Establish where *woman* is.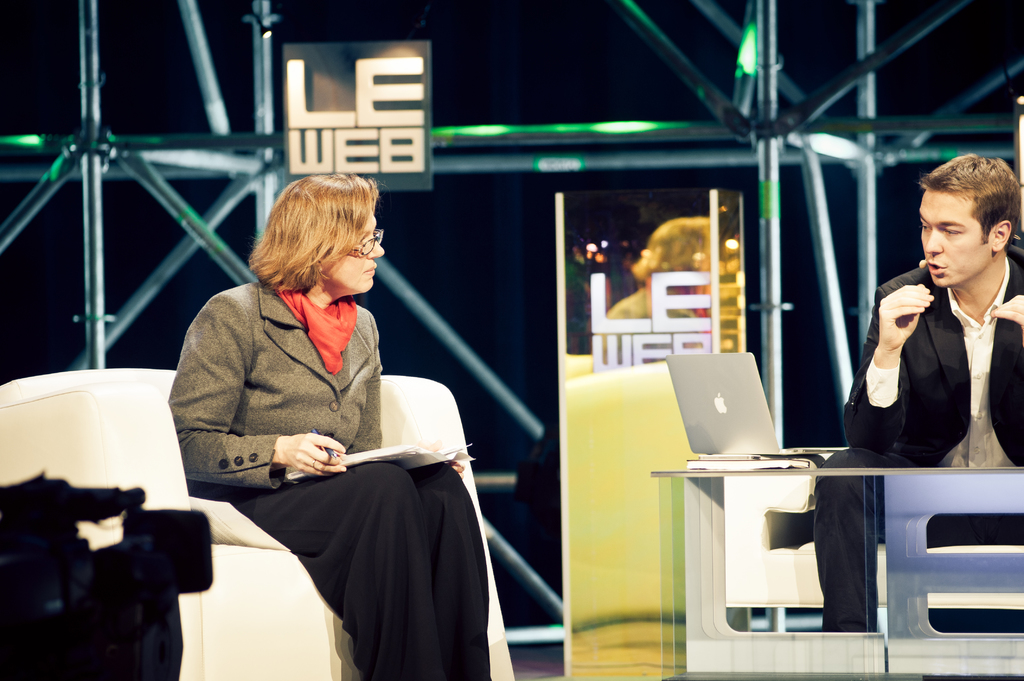
Established at box(170, 176, 496, 680).
